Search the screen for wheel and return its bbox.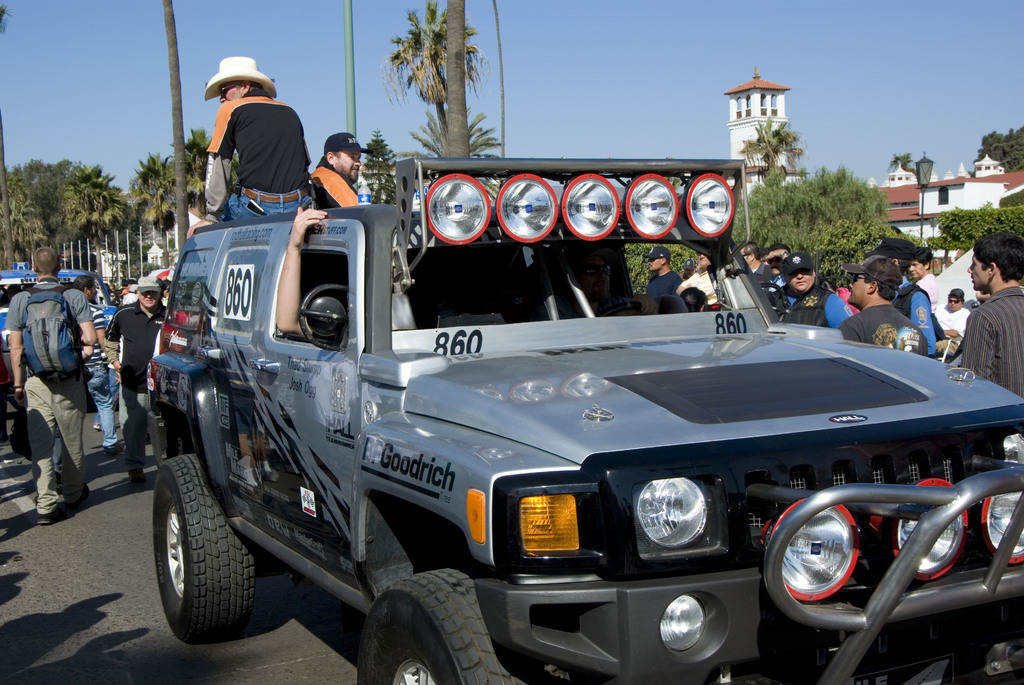
Found: region(147, 466, 242, 646).
